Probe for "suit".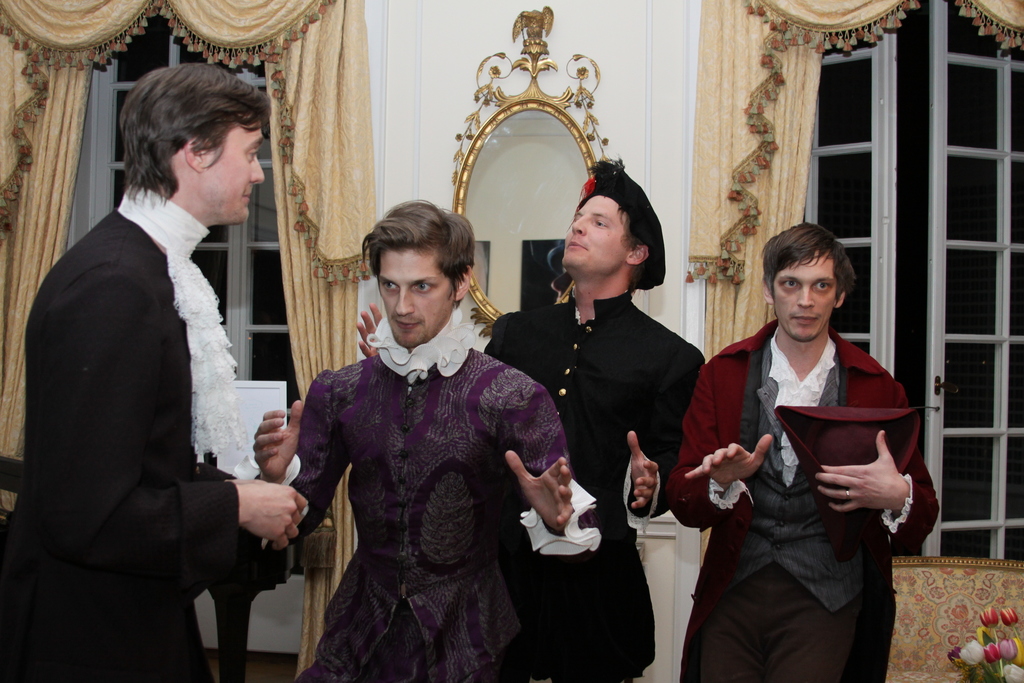
Probe result: 666, 325, 946, 682.
